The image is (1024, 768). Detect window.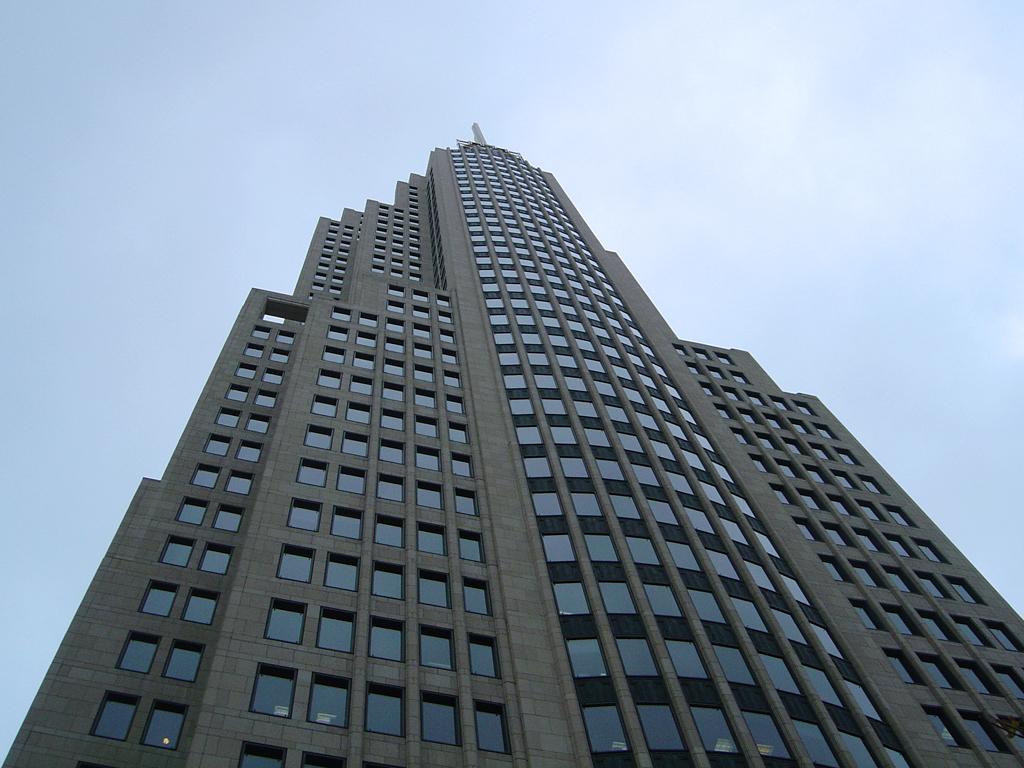
Detection: x1=691 y1=435 x2=718 y2=453.
